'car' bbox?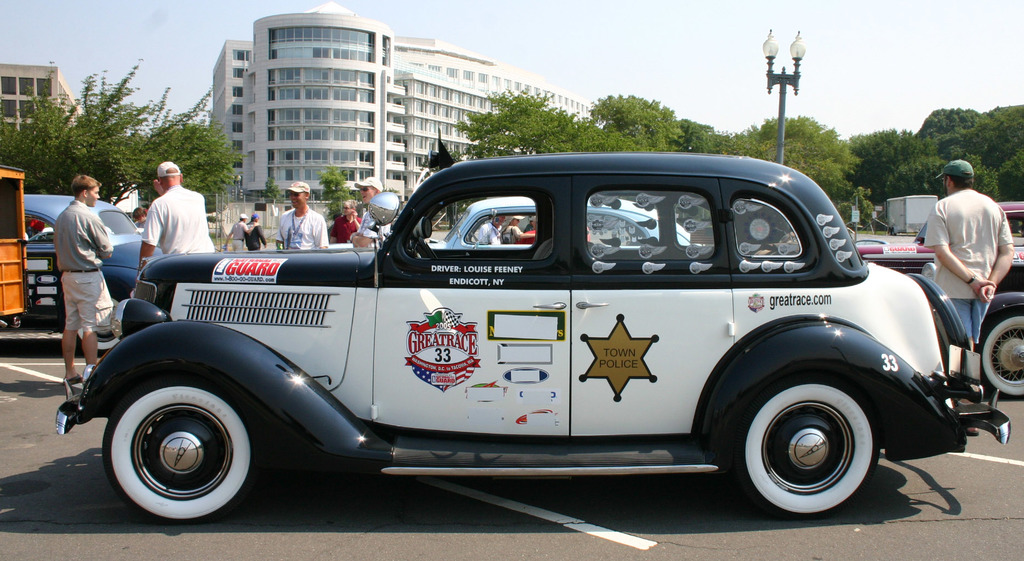
851/200/1023/398
